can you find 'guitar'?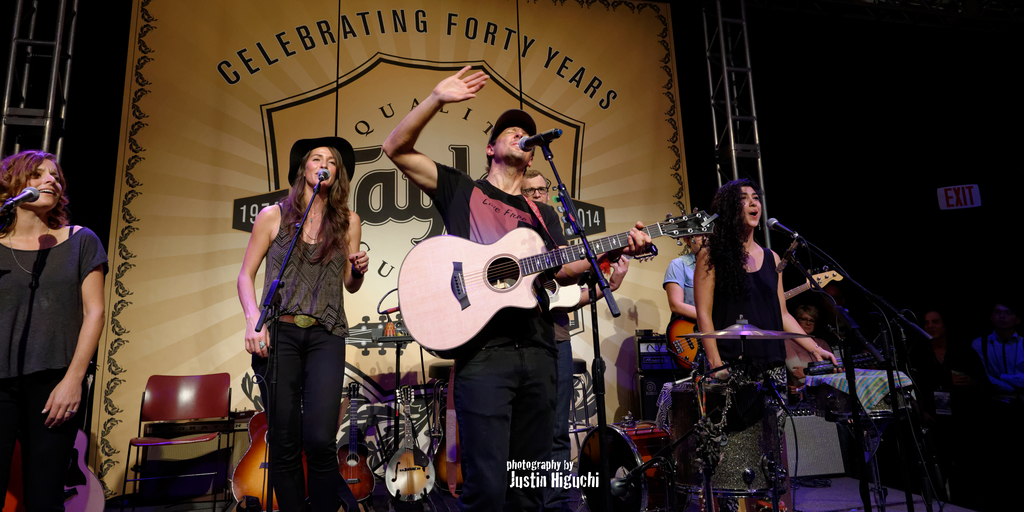
Yes, bounding box: [x1=668, y1=262, x2=842, y2=365].
